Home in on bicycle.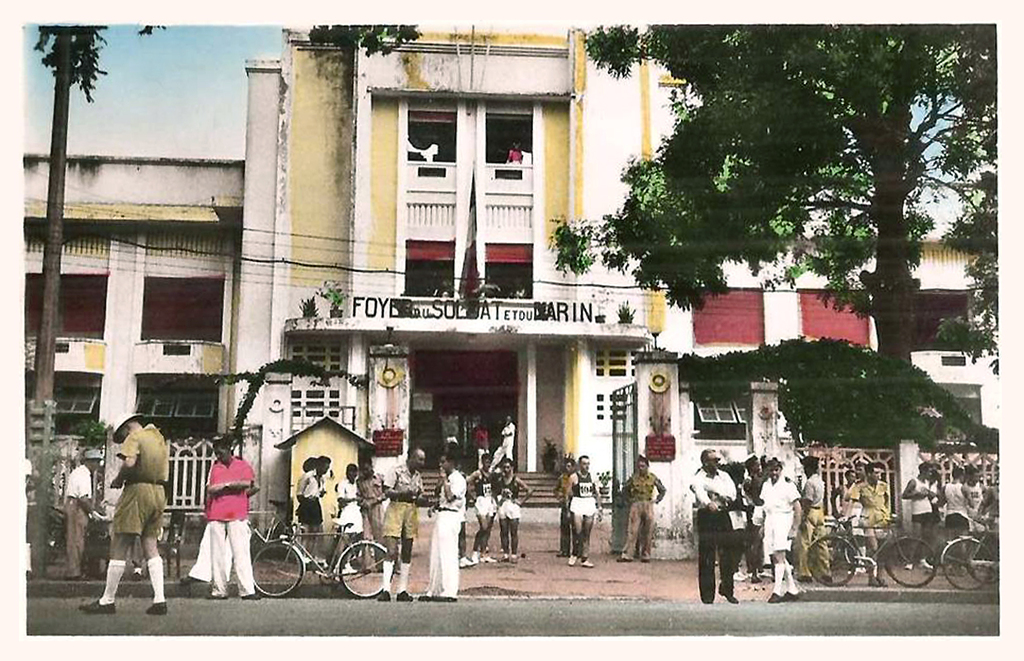
Homed in at (250, 525, 395, 600).
